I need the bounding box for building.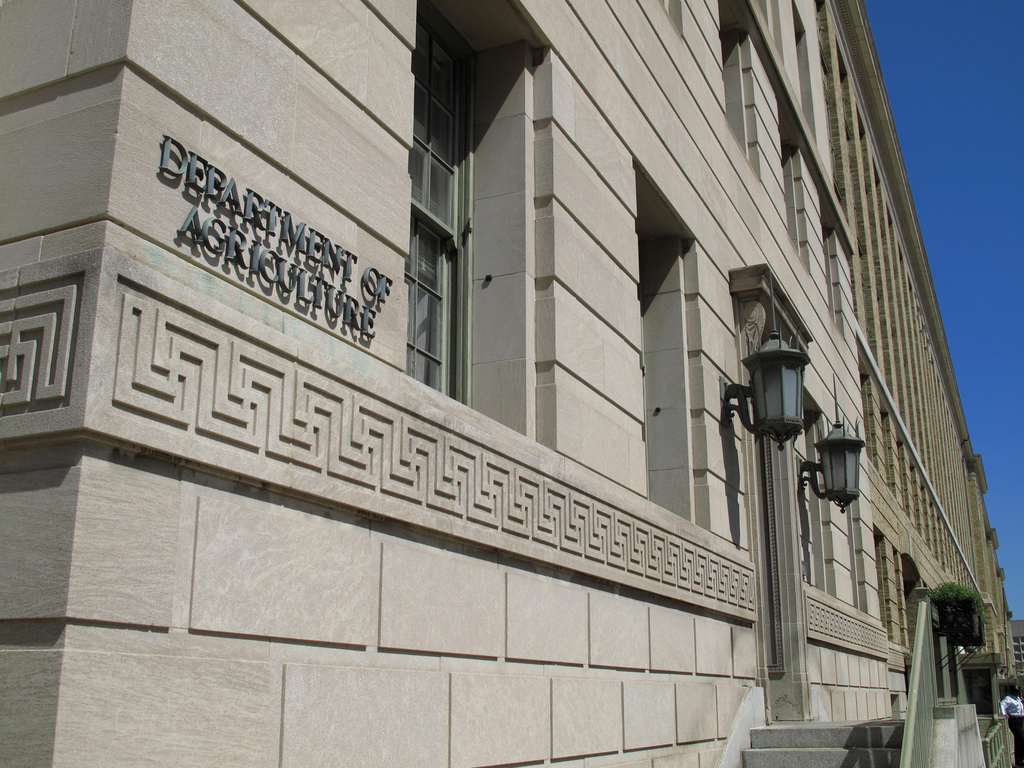
Here it is: 0, 0, 1023, 767.
